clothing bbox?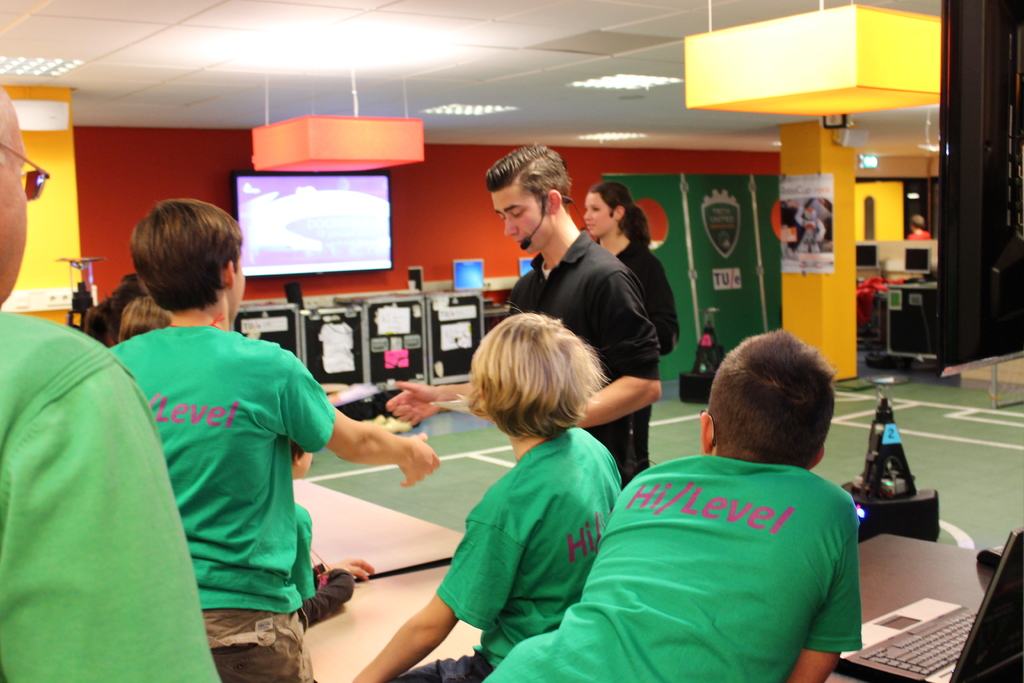
[0,312,225,682]
